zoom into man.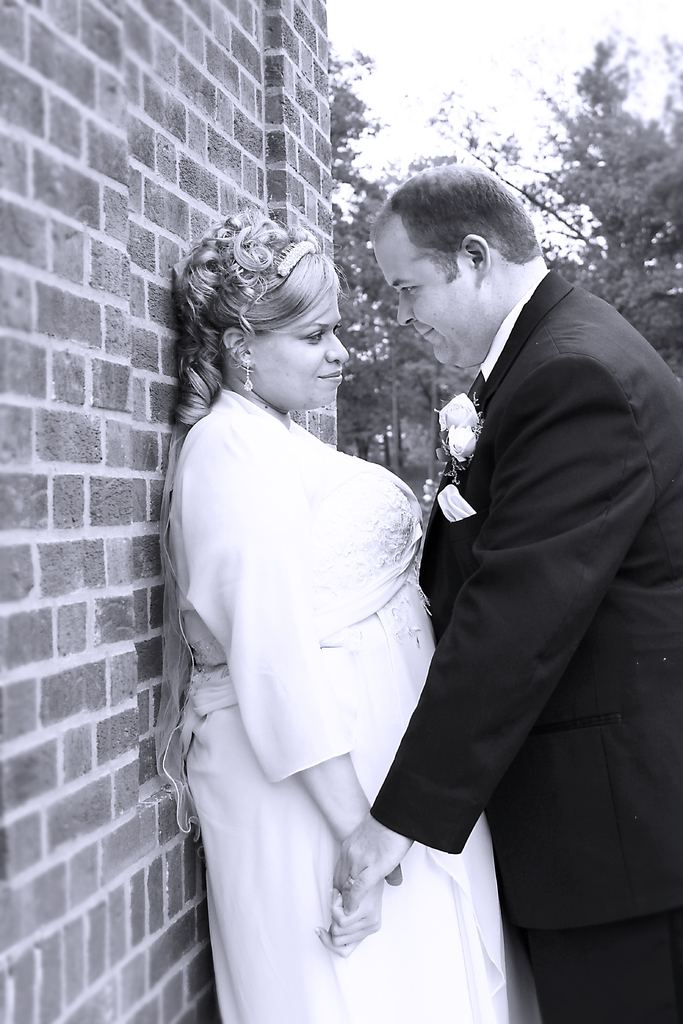
Zoom target: pyautogui.locateOnScreen(318, 158, 682, 1023).
